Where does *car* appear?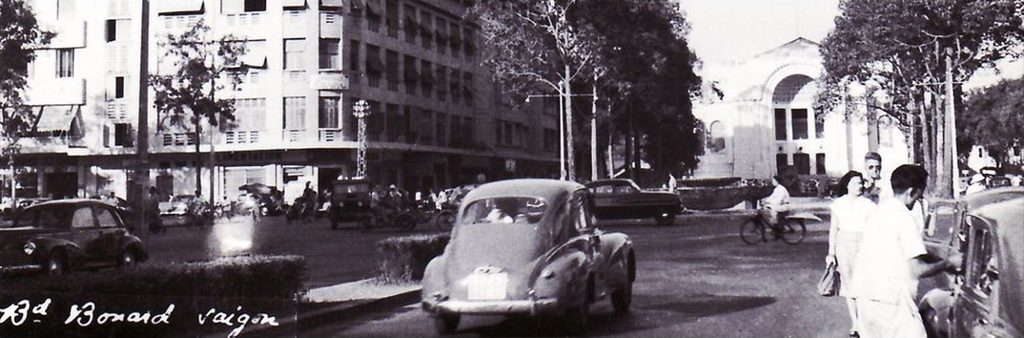
Appears at bbox(583, 178, 686, 226).
